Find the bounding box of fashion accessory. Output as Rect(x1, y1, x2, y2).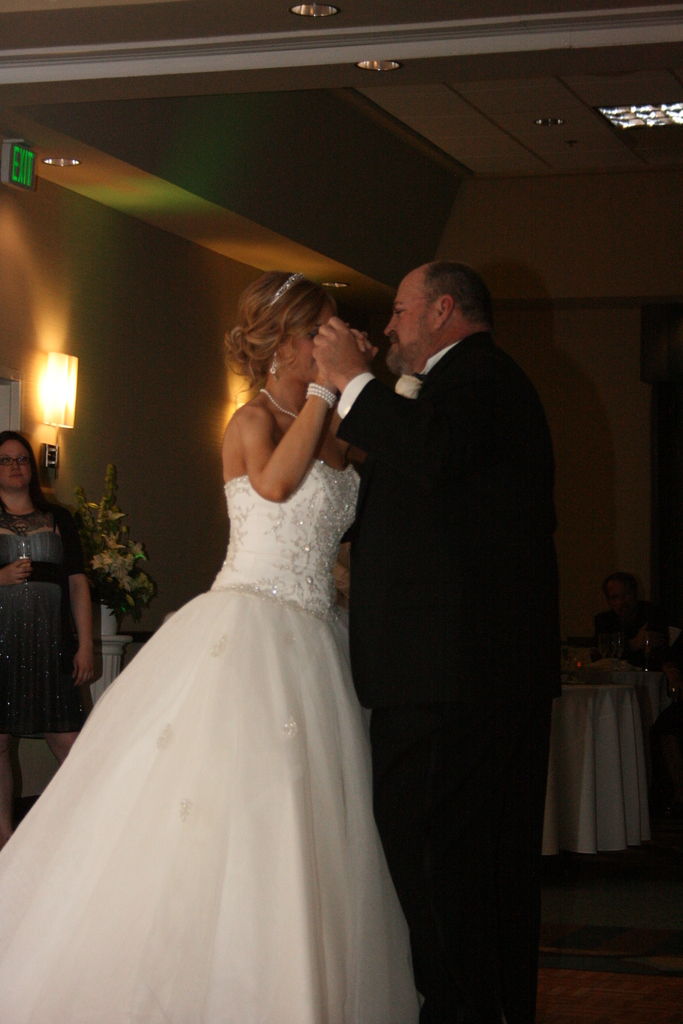
Rect(330, 330, 568, 1016).
